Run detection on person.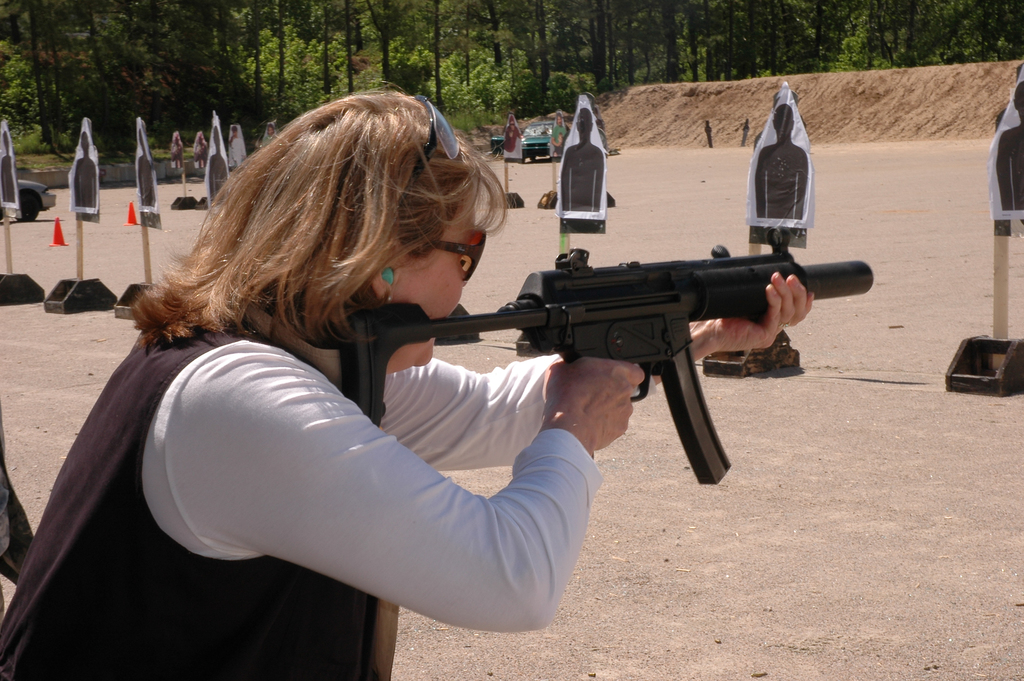
Result: [left=0, top=91, right=815, bottom=680].
